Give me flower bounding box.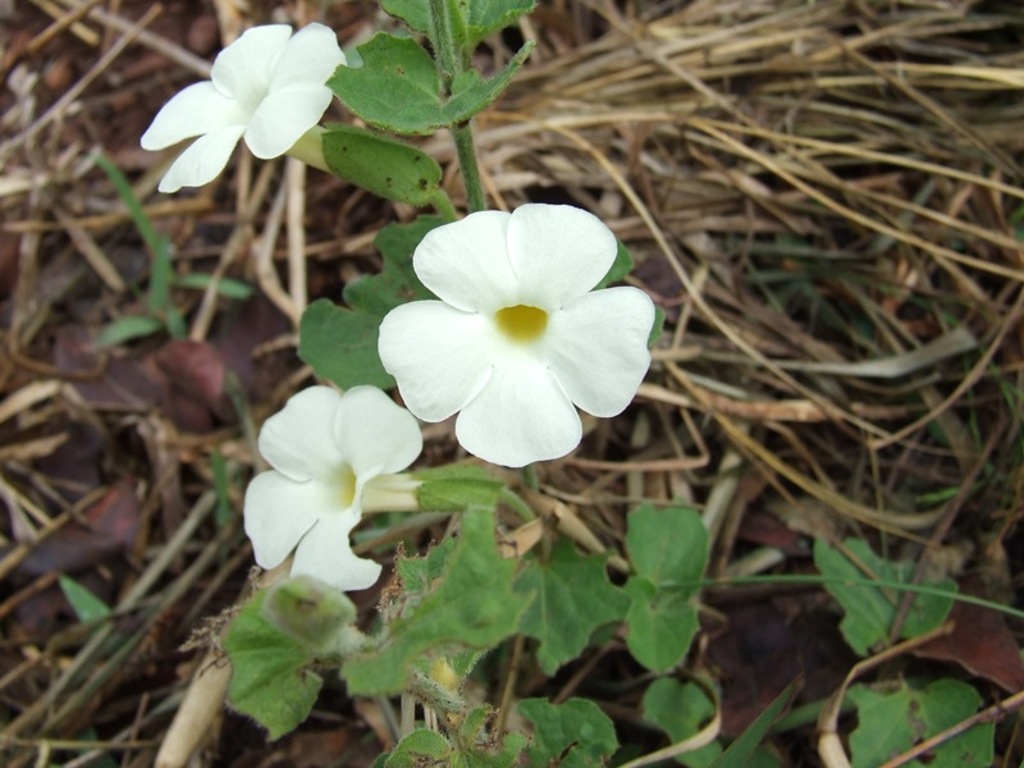
detection(371, 196, 660, 470).
